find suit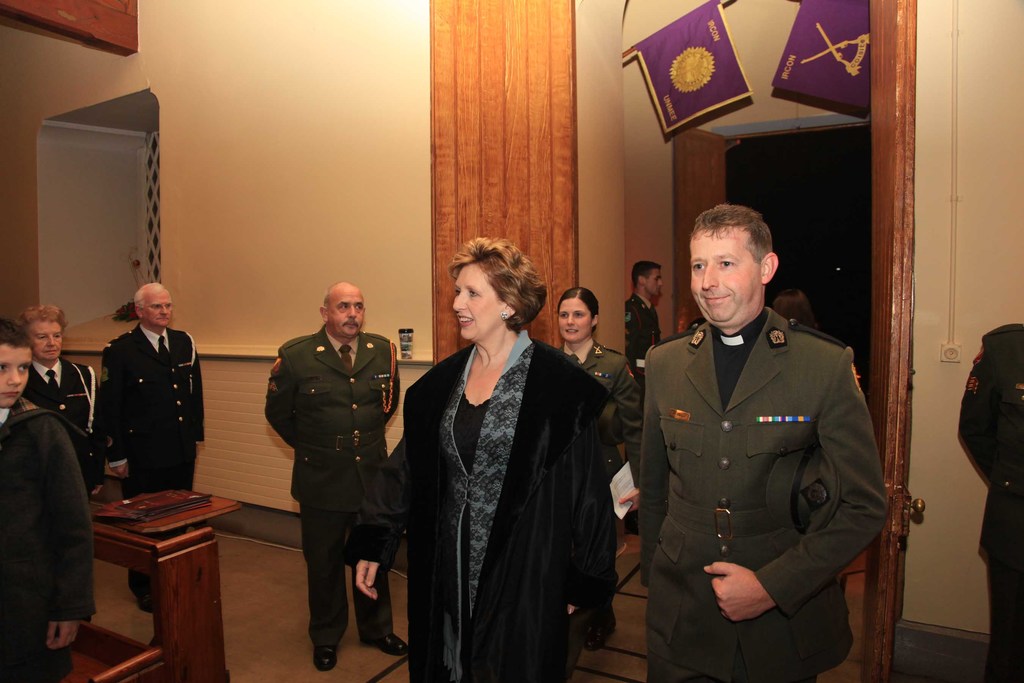
locate(559, 336, 646, 617)
